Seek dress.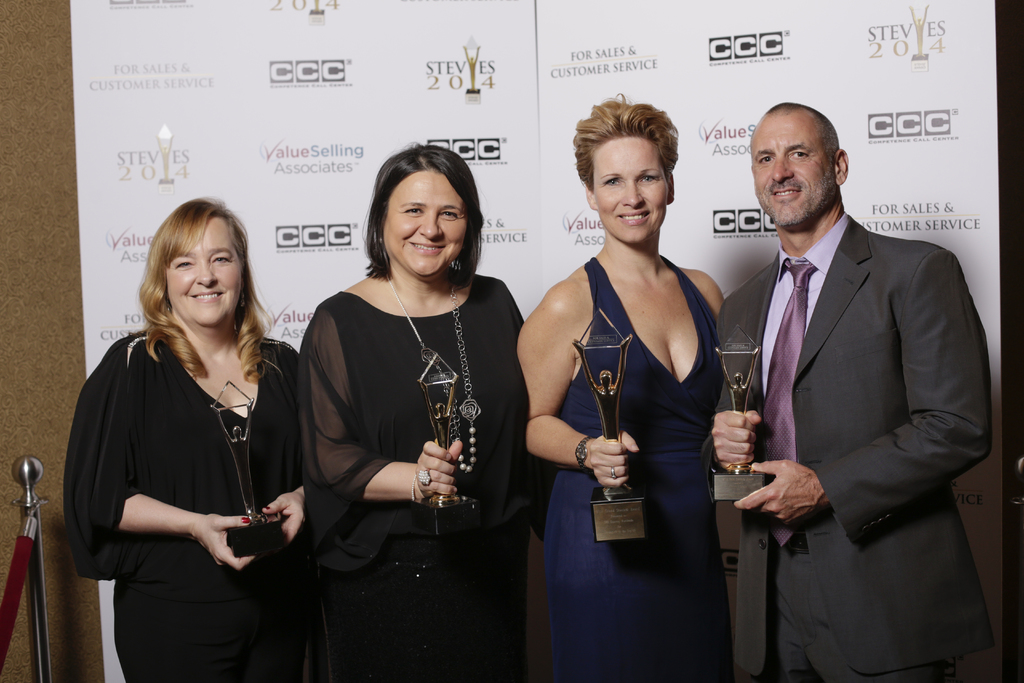
bbox=(57, 308, 344, 682).
